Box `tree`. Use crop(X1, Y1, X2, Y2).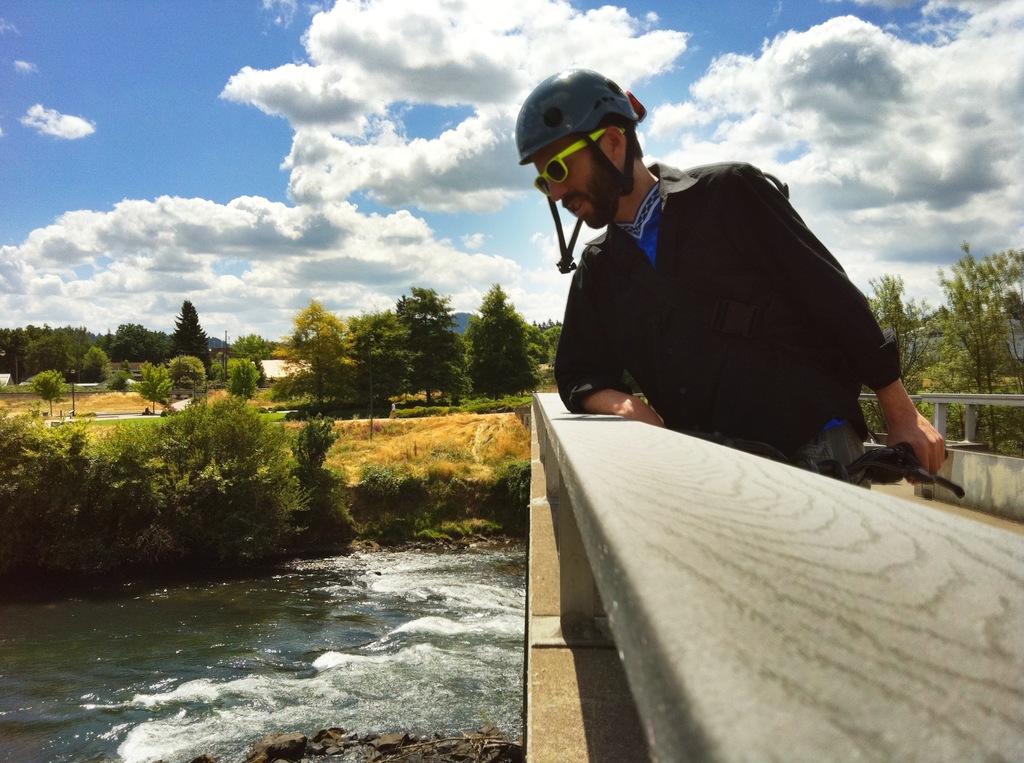
crop(462, 285, 541, 397).
